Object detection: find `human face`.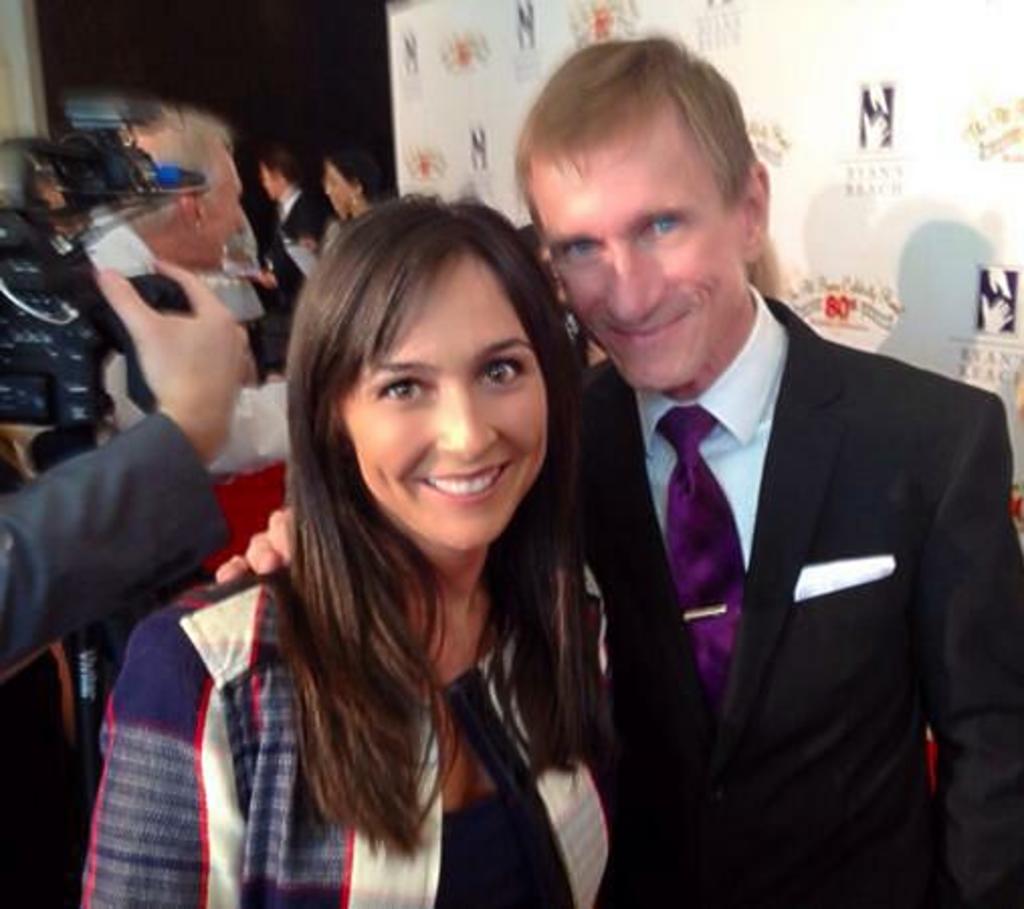
x1=335 y1=253 x2=566 y2=549.
